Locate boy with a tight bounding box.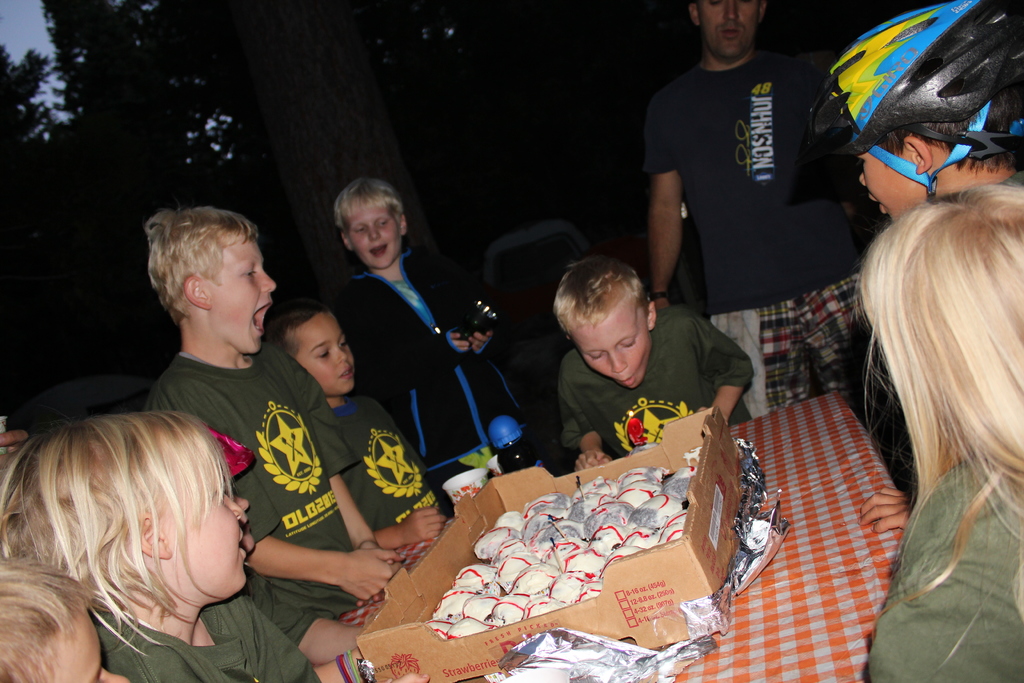
546,258,756,473.
